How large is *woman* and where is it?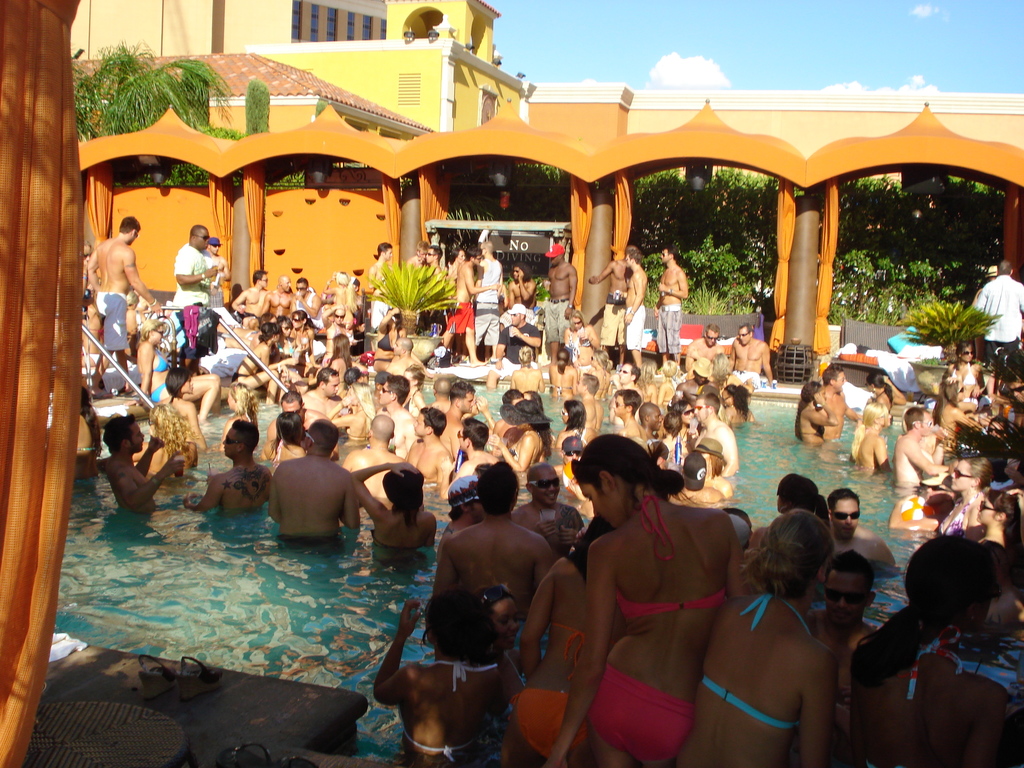
Bounding box: (x1=136, y1=317, x2=225, y2=425).
